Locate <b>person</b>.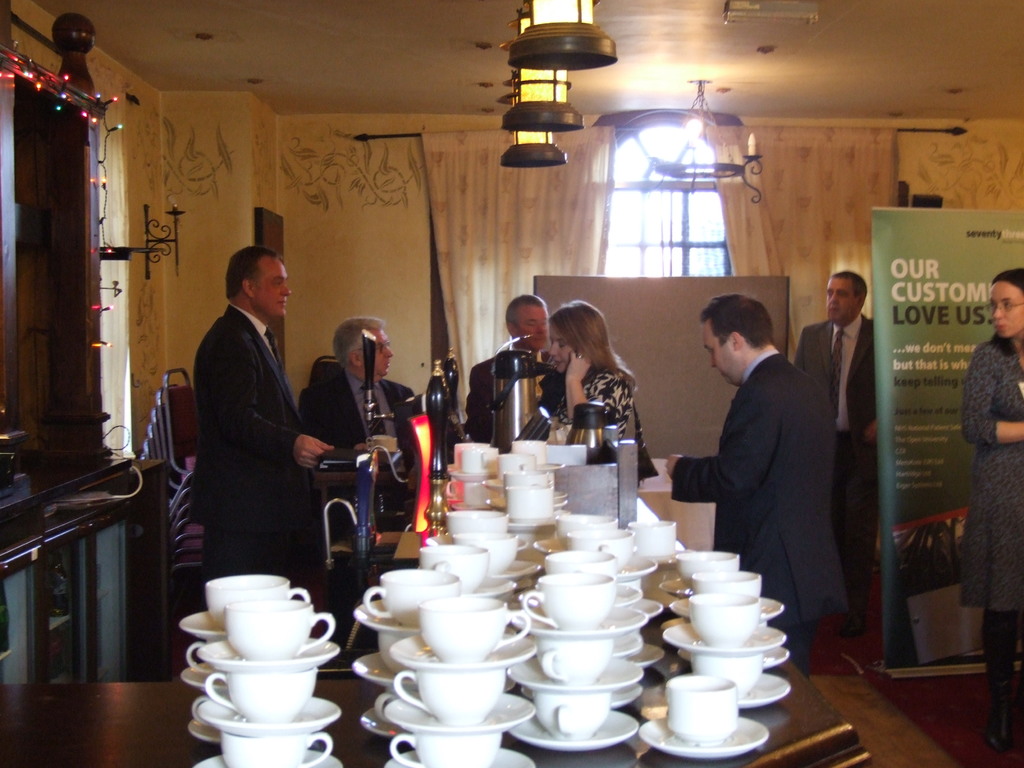
Bounding box: [301,314,416,511].
